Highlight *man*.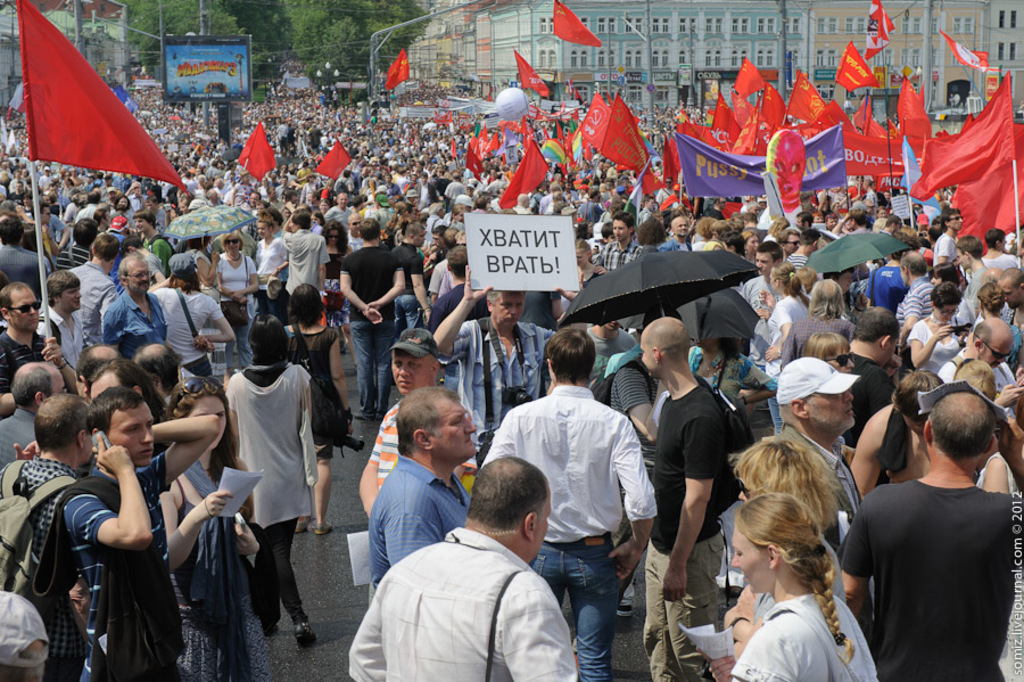
Highlighted region: (left=934, top=315, right=1023, bottom=428).
